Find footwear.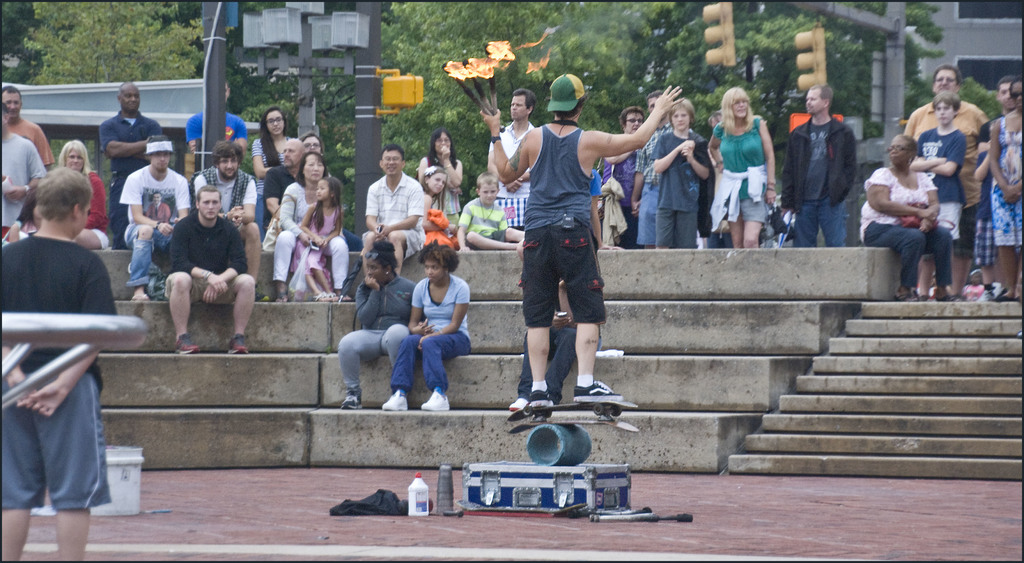
rect(422, 393, 449, 409).
